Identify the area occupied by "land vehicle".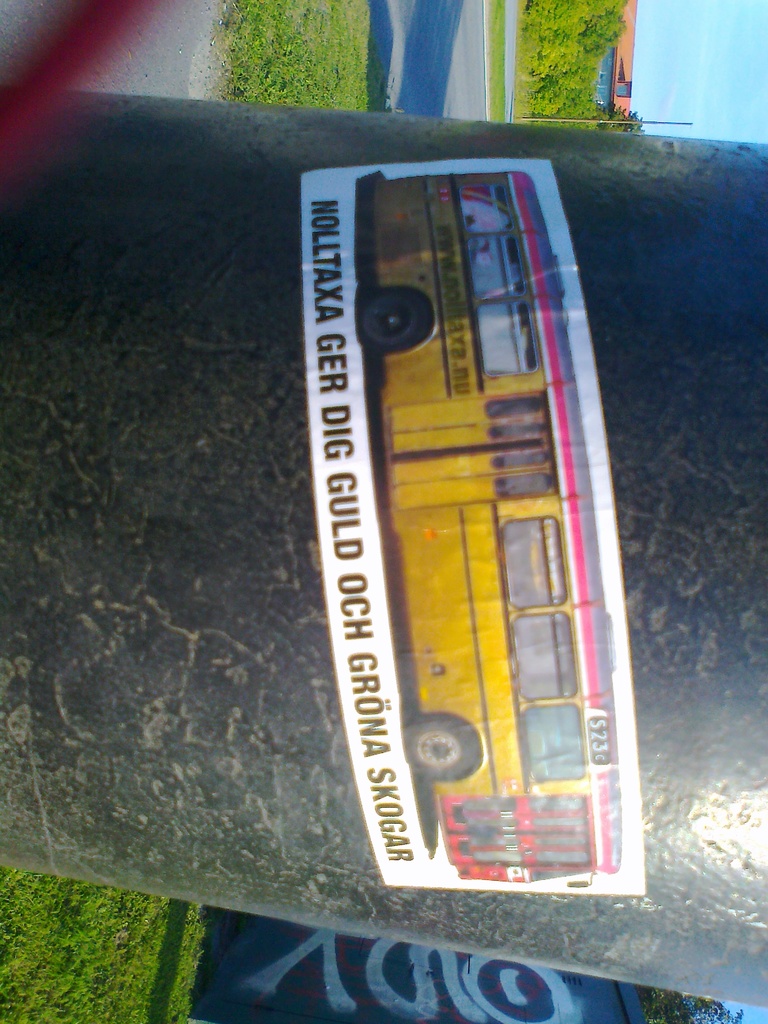
Area: (x1=350, y1=166, x2=632, y2=891).
